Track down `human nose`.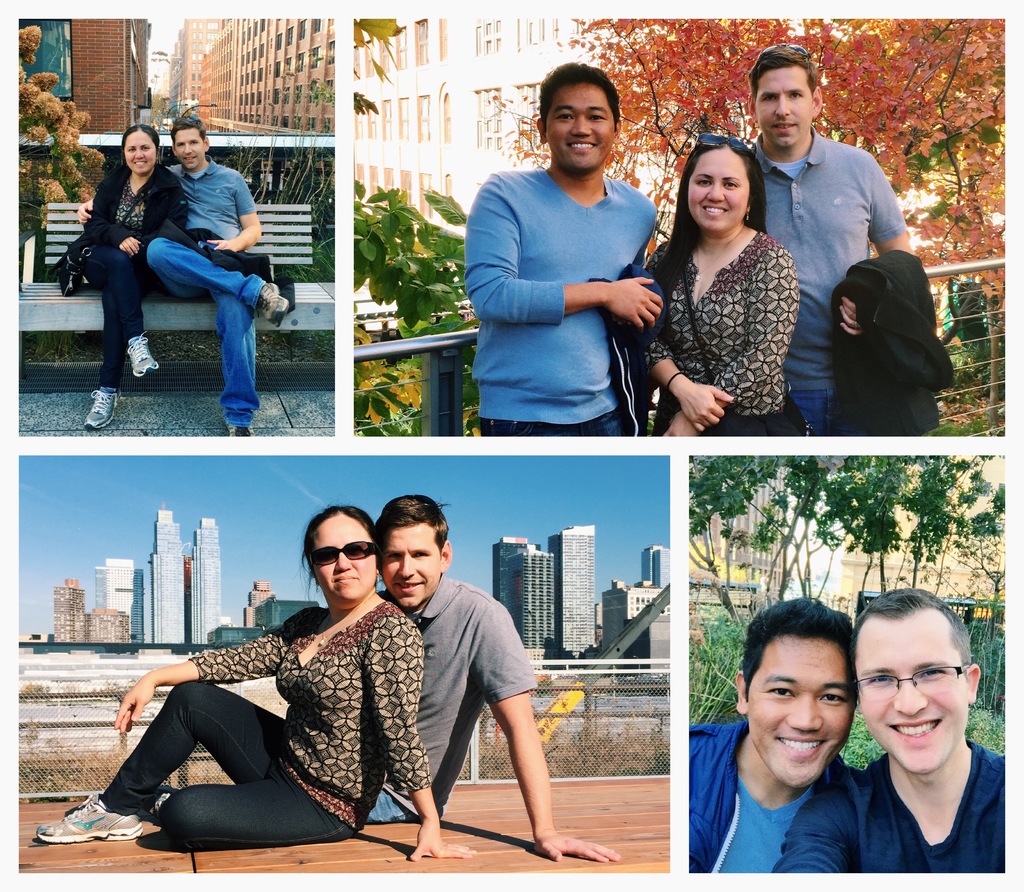
Tracked to select_region(184, 141, 195, 158).
